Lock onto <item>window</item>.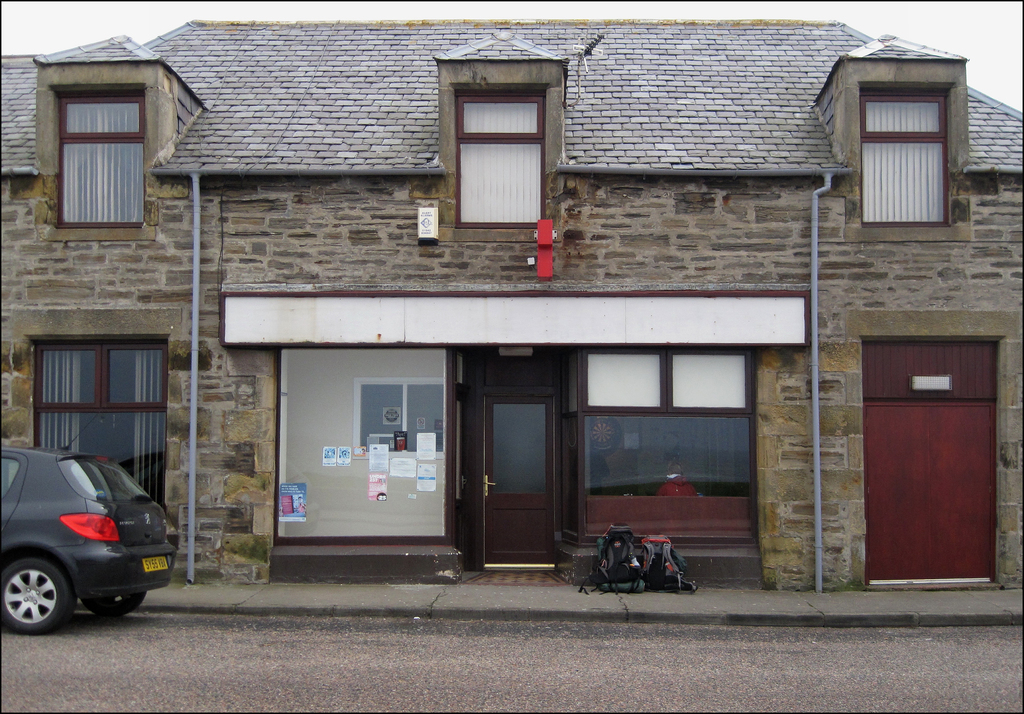
Locked: [858, 87, 948, 228].
